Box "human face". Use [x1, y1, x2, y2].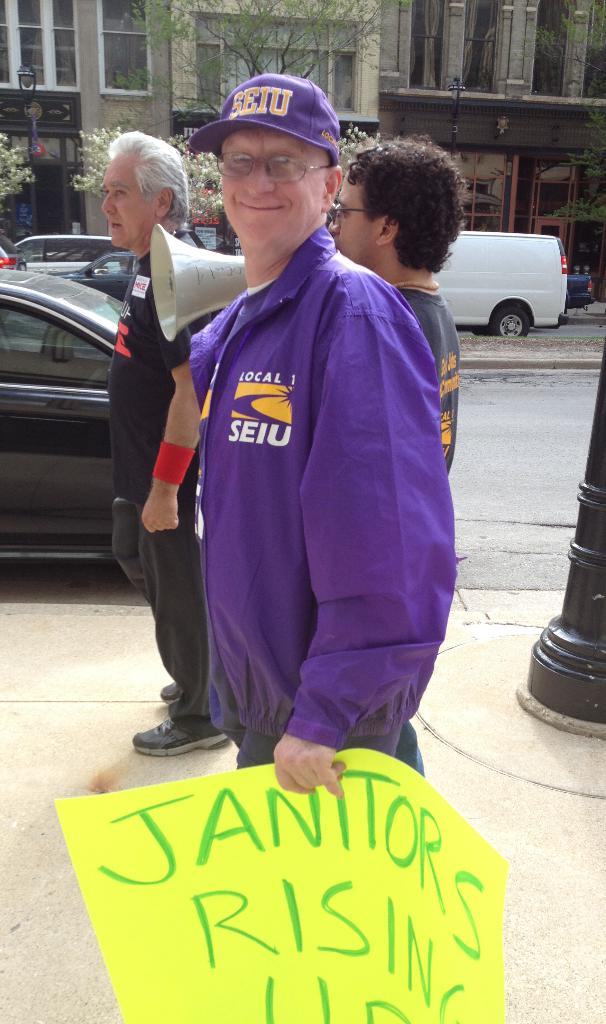
[99, 160, 154, 245].
